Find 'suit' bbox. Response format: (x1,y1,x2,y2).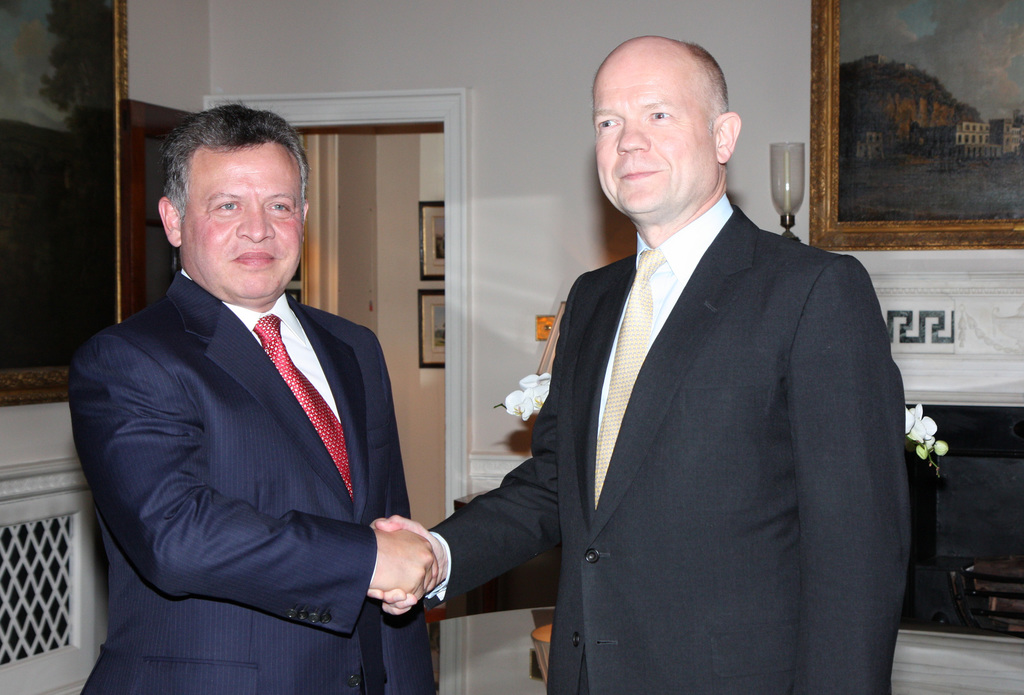
(68,170,447,685).
